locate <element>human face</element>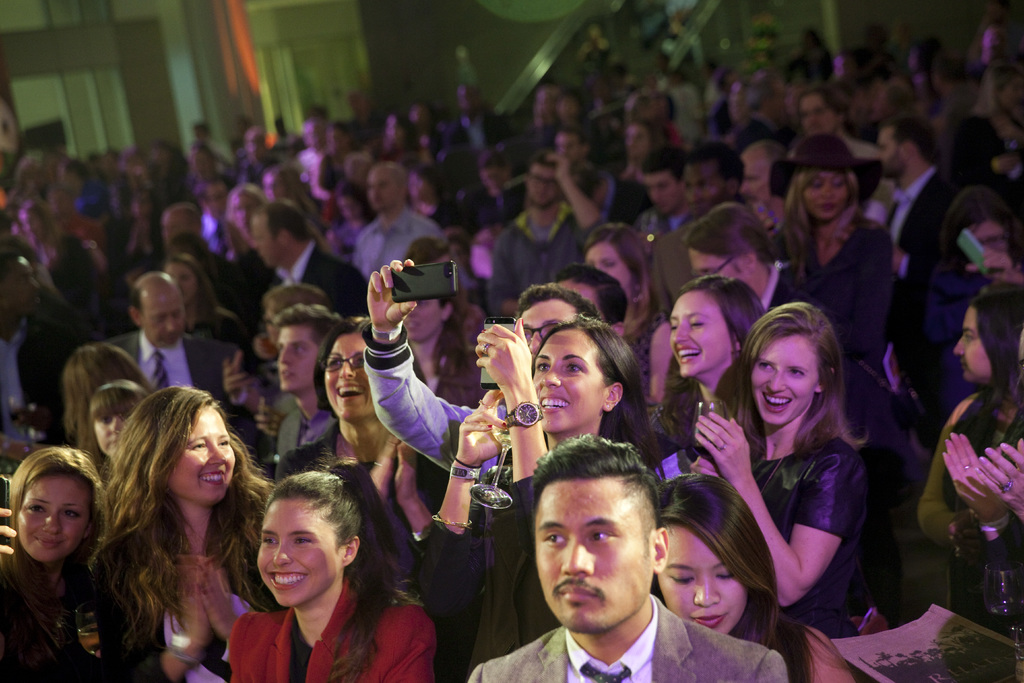
[x1=957, y1=307, x2=991, y2=382]
